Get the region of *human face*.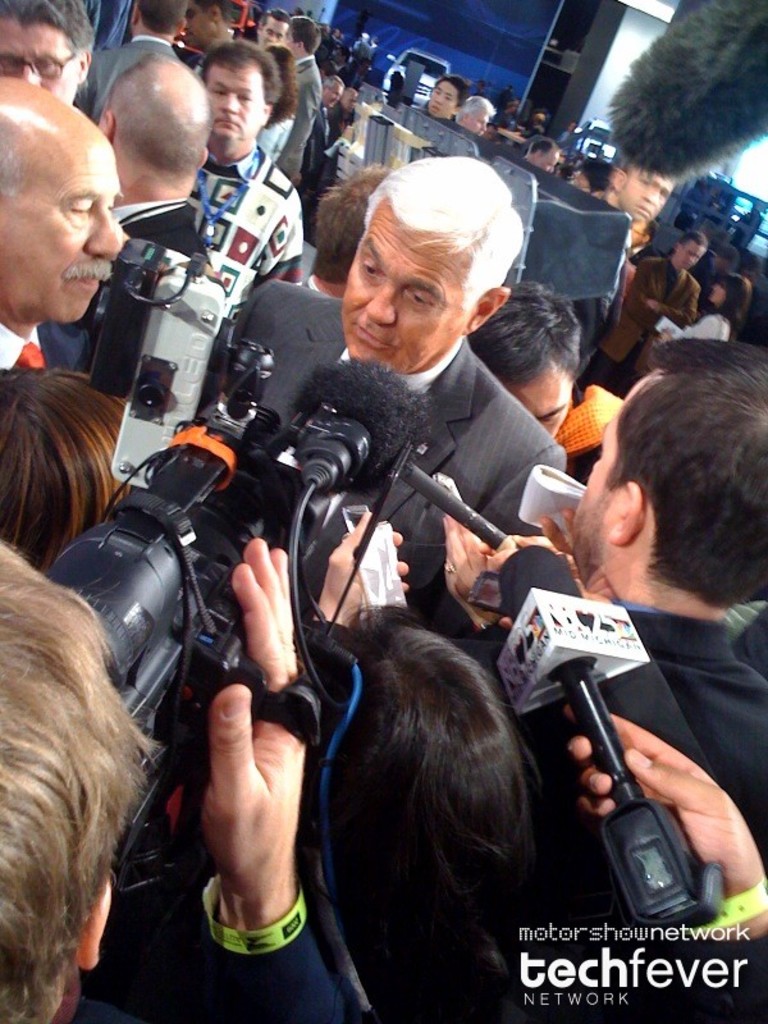
[346,92,361,118].
